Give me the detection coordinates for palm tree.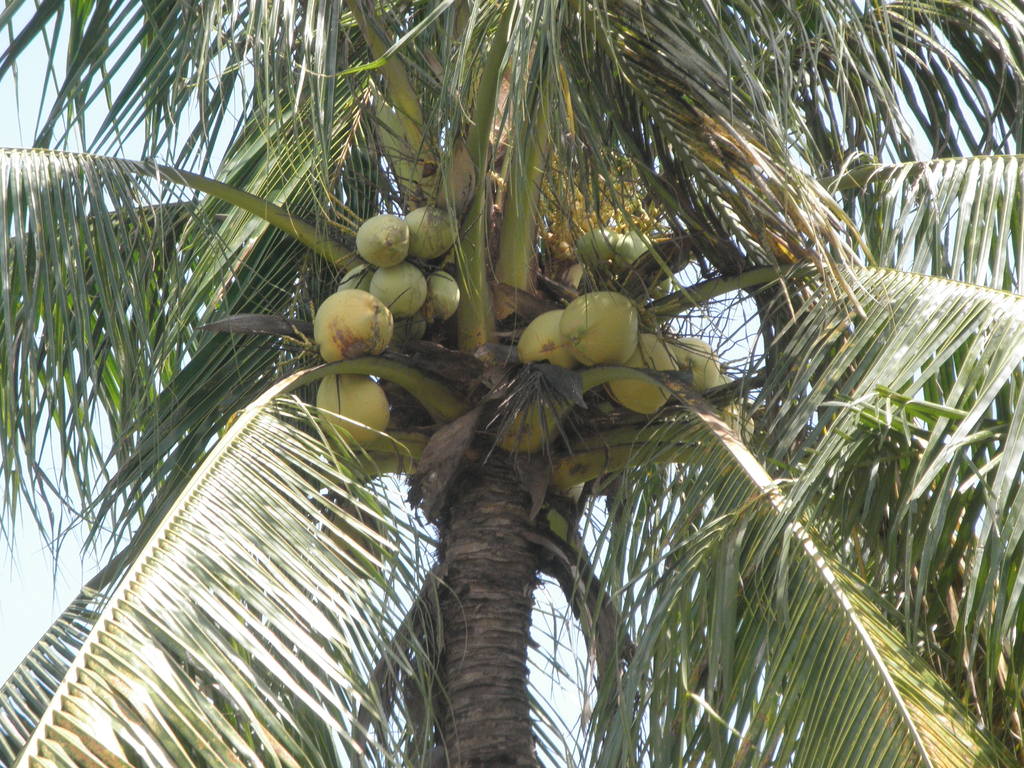
<region>0, 0, 1023, 767</region>.
